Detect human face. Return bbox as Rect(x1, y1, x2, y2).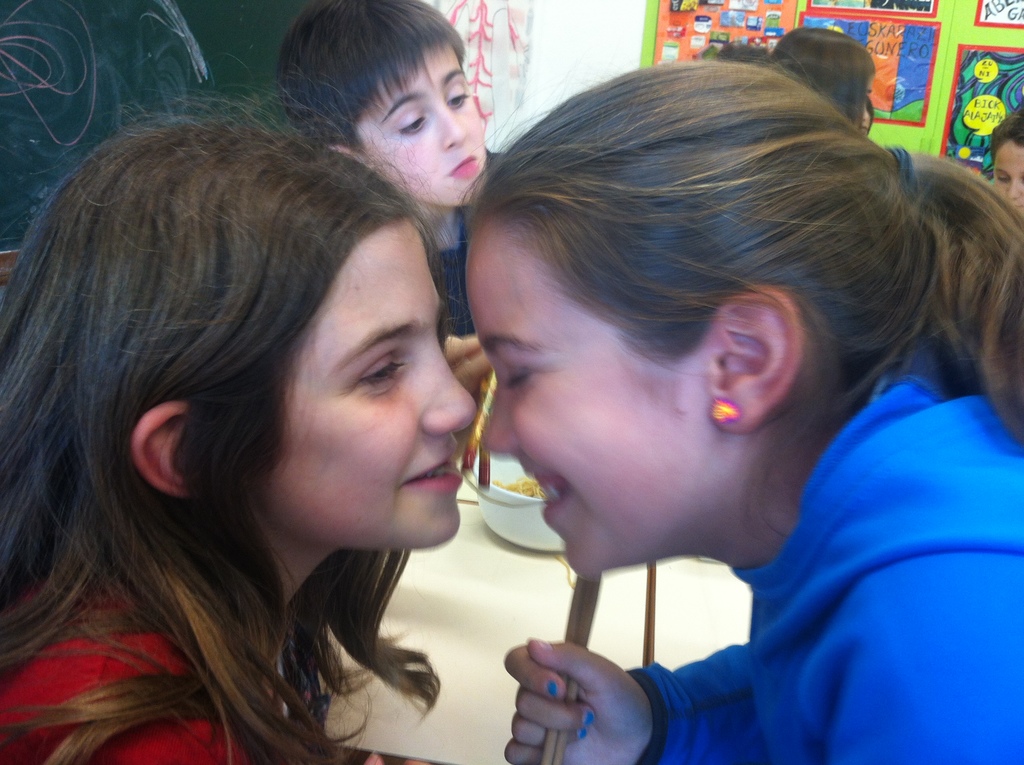
Rect(470, 243, 724, 575).
